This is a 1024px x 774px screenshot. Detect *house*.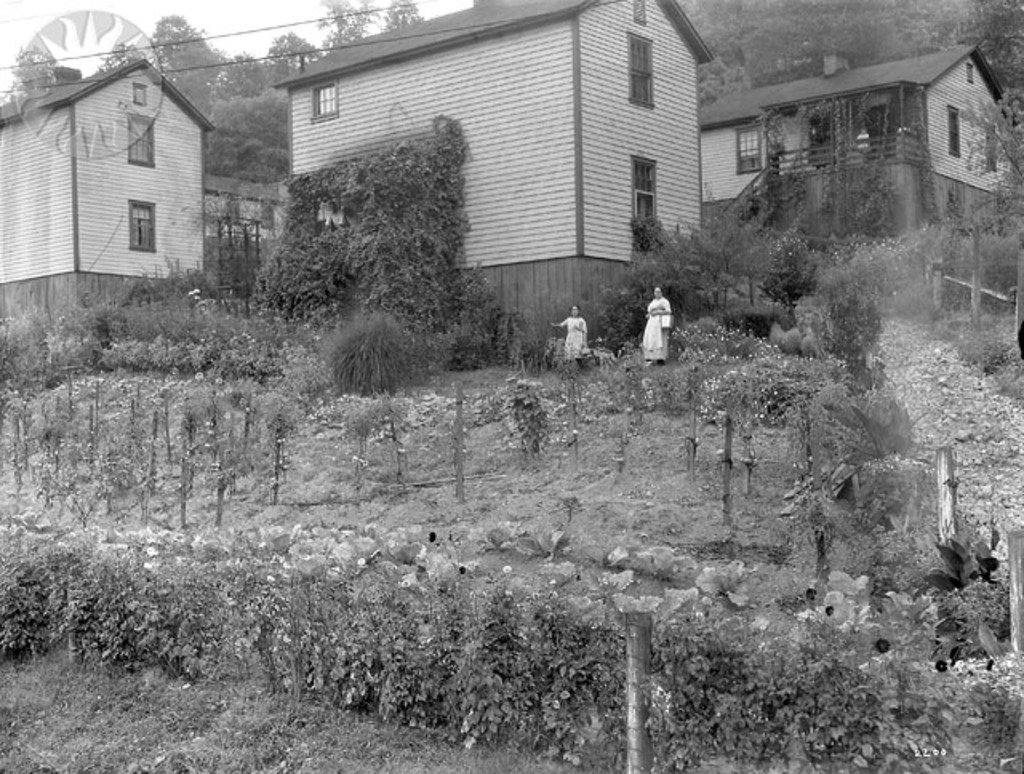
[left=267, top=0, right=715, bottom=345].
